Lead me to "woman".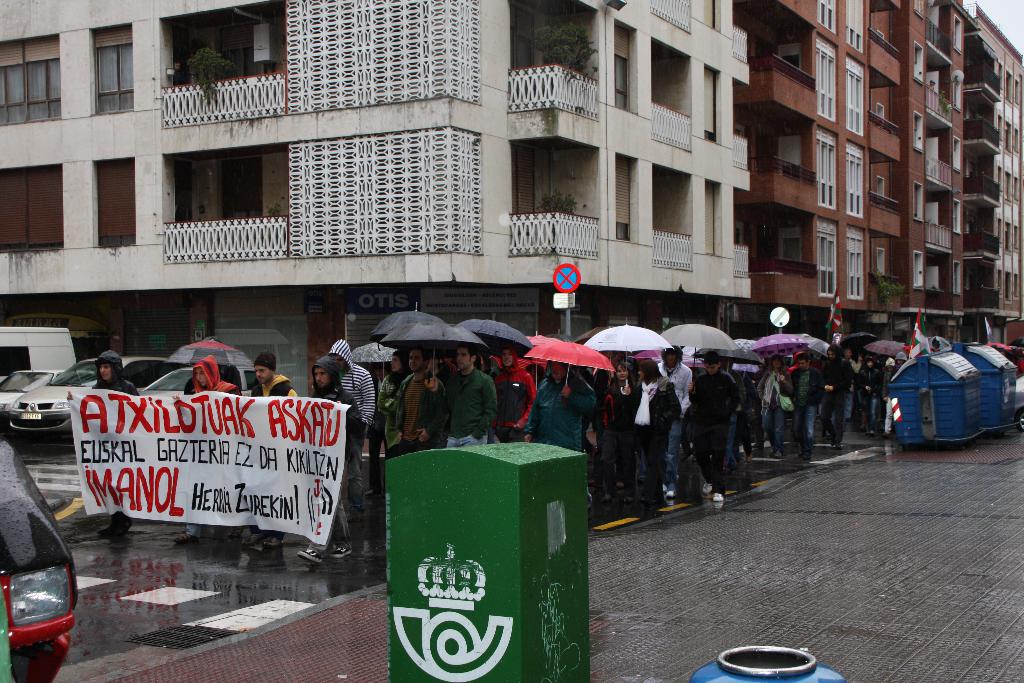
Lead to box(756, 357, 793, 457).
